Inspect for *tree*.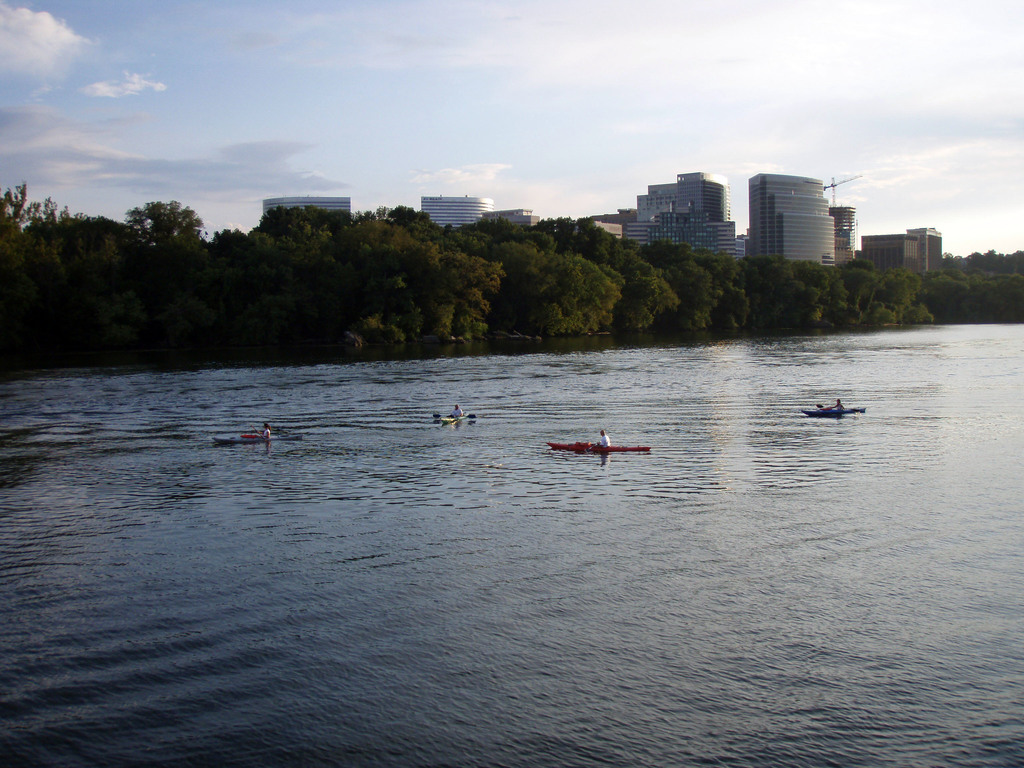
Inspection: <region>106, 177, 198, 294</region>.
